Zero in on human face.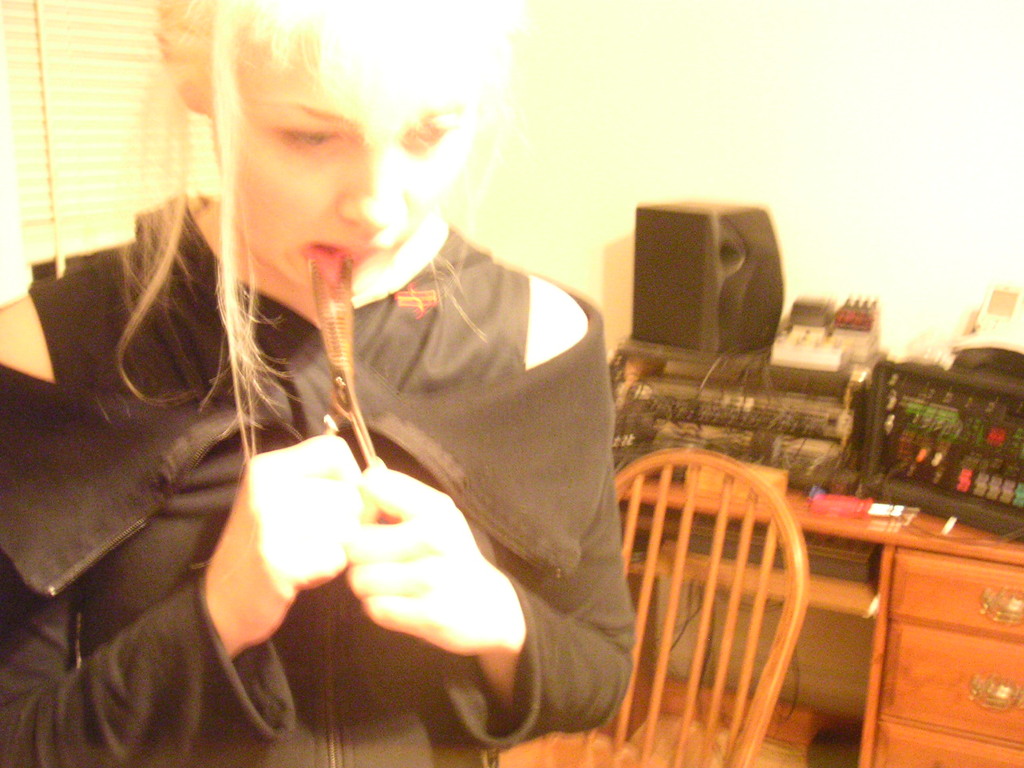
Zeroed in: left=210, top=53, right=458, bottom=295.
